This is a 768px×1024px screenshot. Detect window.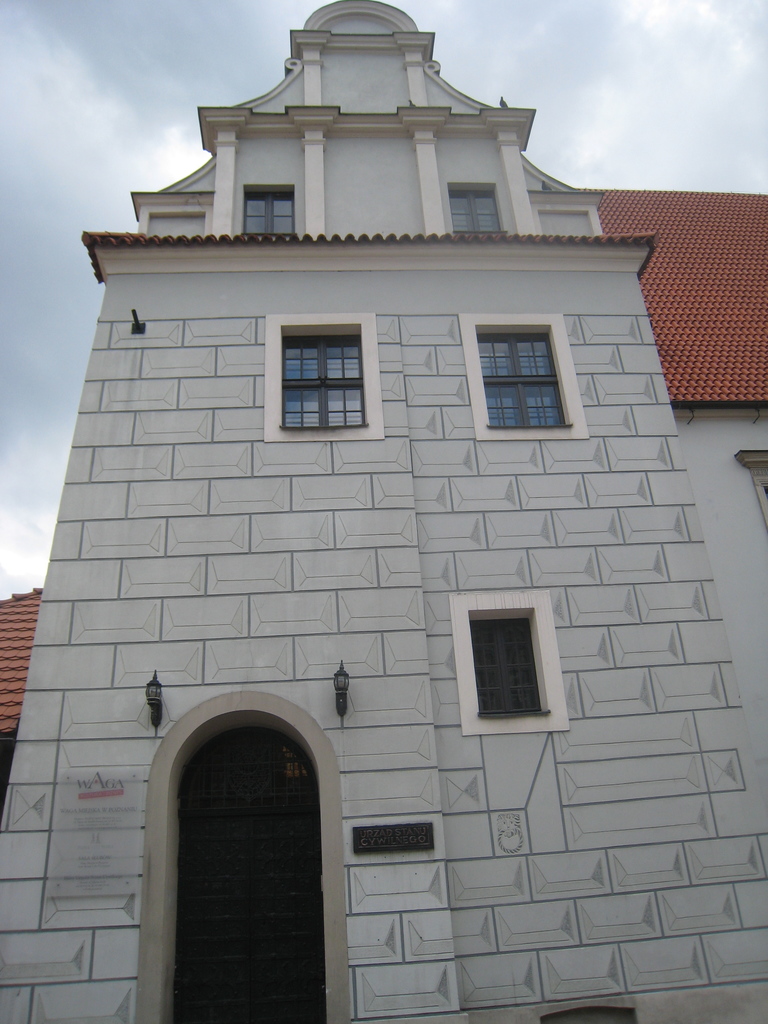
(471,316,574,428).
